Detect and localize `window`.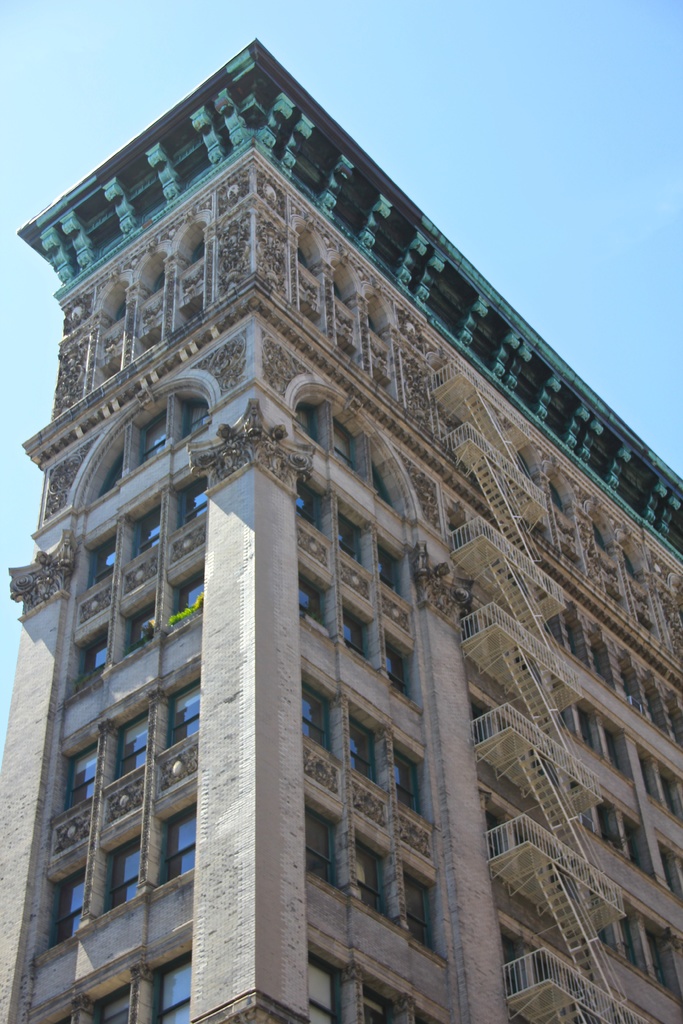
Localized at BBox(303, 950, 350, 1023).
